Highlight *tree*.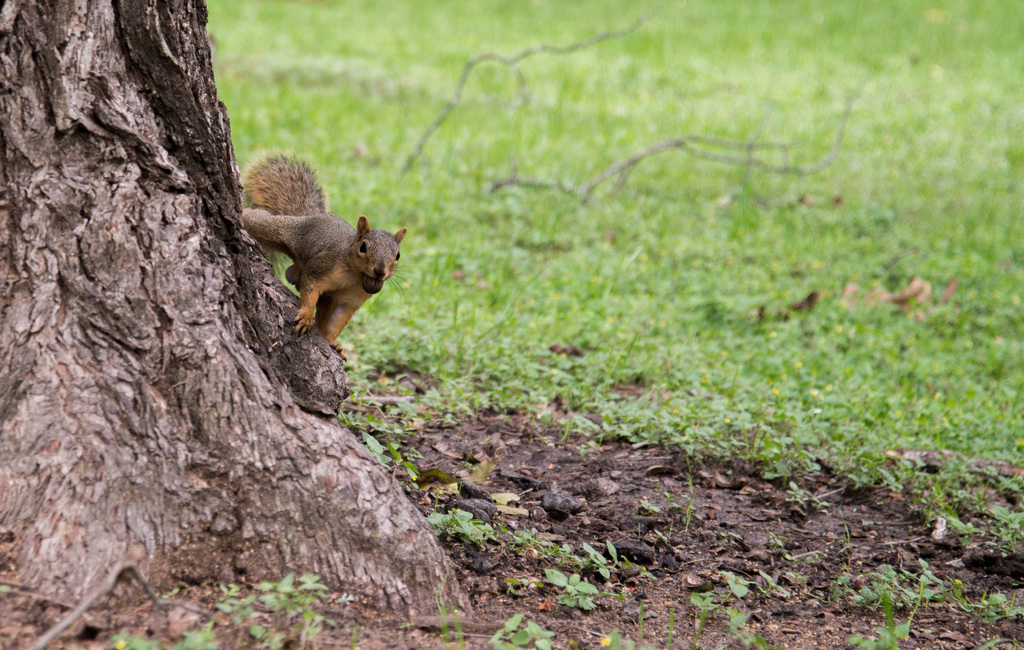
Highlighted region: 0,0,484,629.
